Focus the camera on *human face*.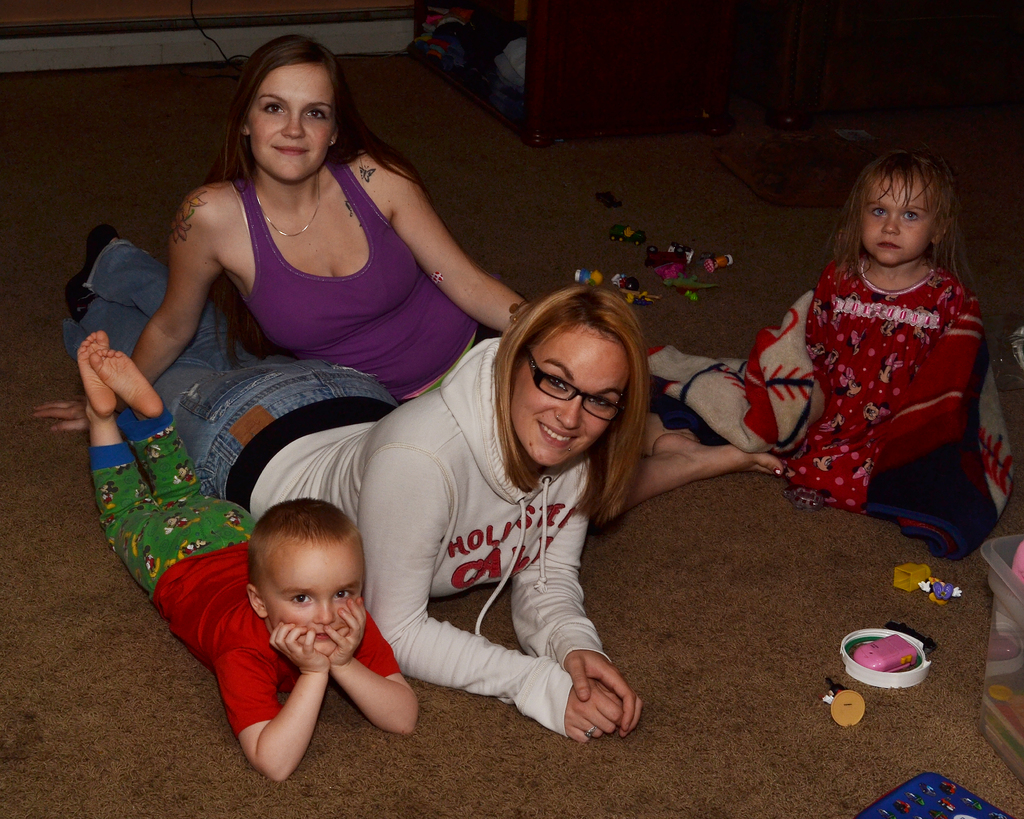
Focus region: rect(509, 330, 632, 470).
